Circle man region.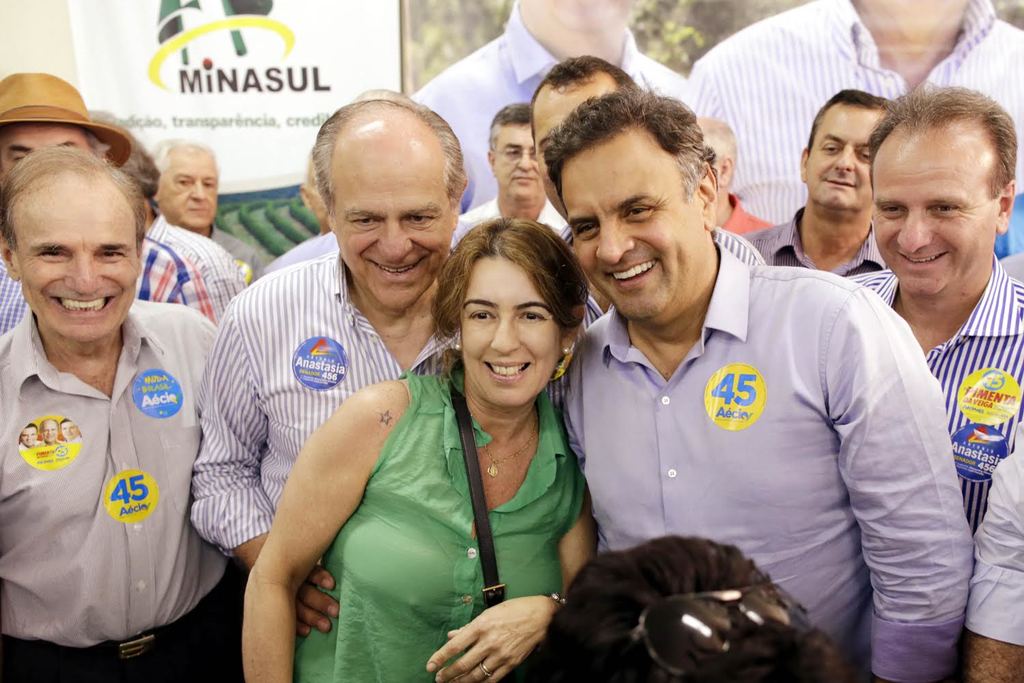
Region: [0,144,254,682].
